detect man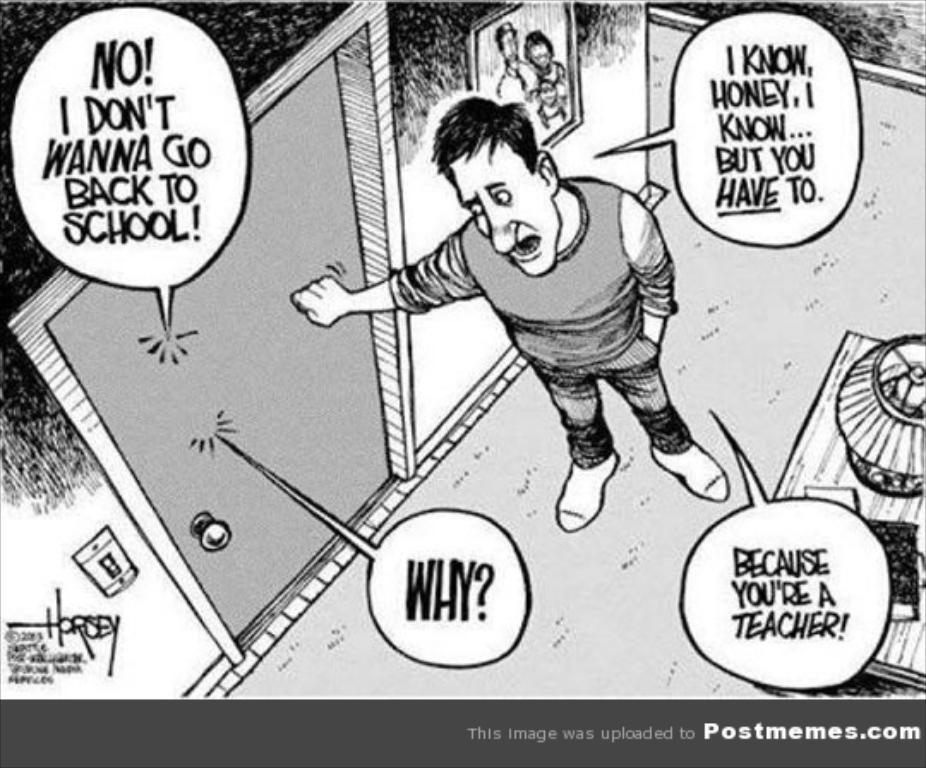
left=494, top=17, right=537, bottom=99
